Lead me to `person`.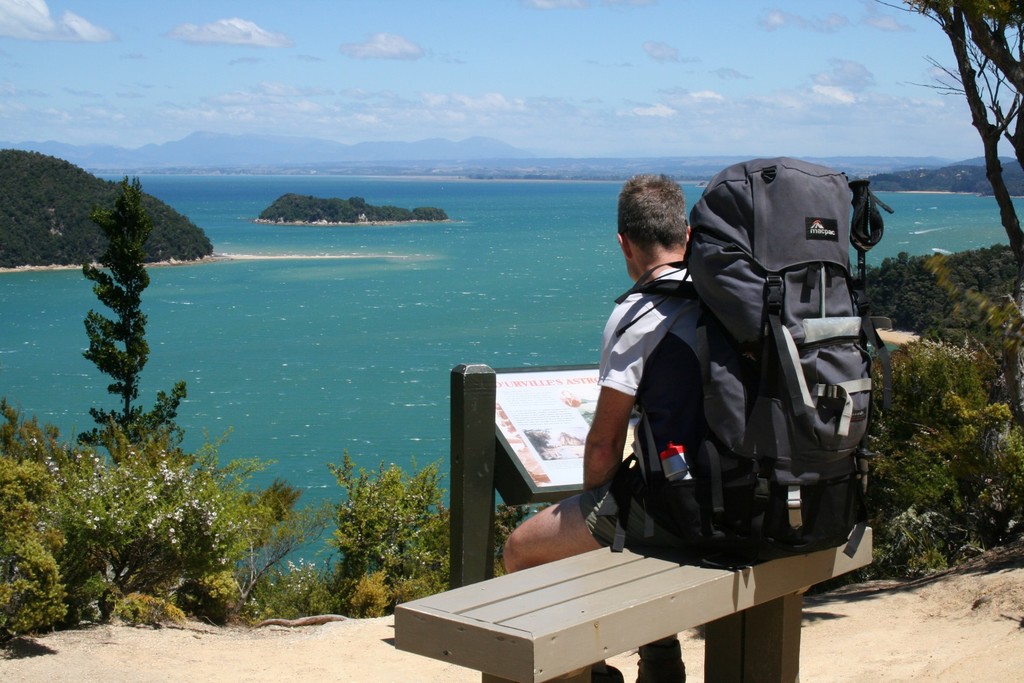
Lead to {"x1": 503, "y1": 172, "x2": 703, "y2": 682}.
